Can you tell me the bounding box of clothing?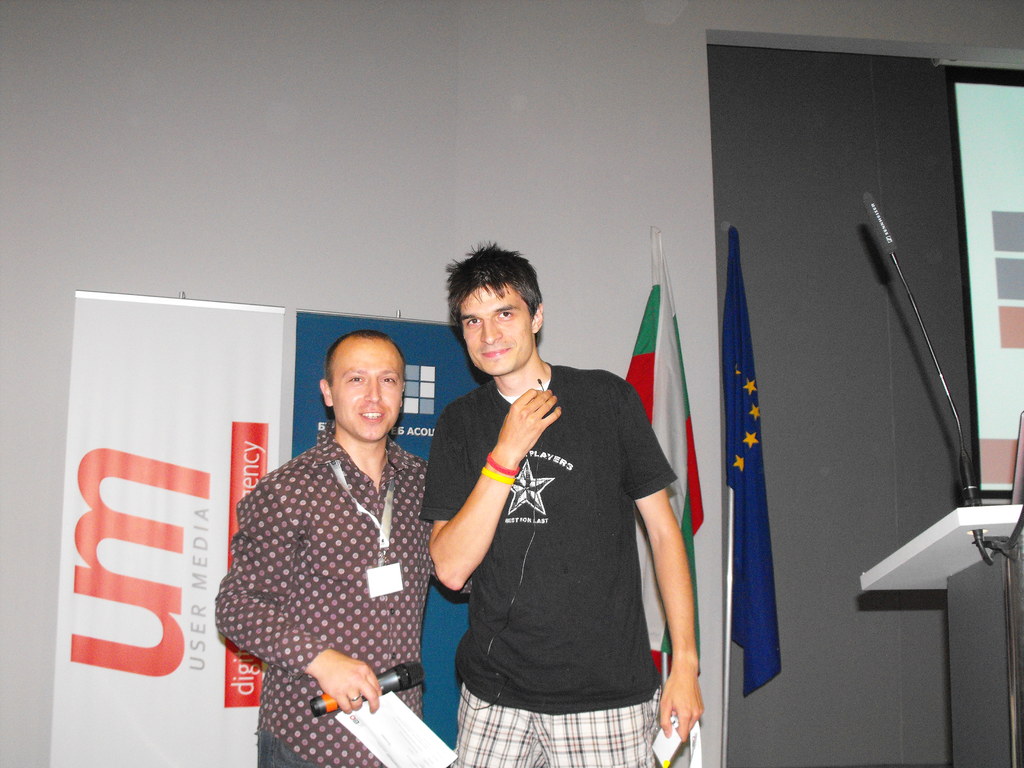
215/415/472/767.
